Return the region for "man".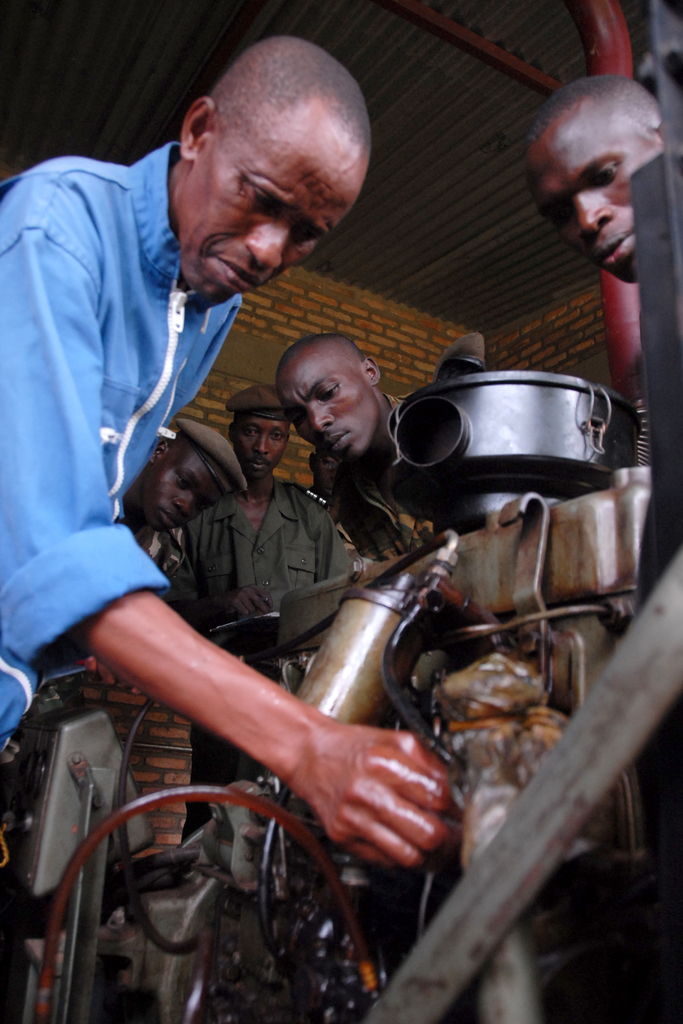
[0, 408, 256, 852].
